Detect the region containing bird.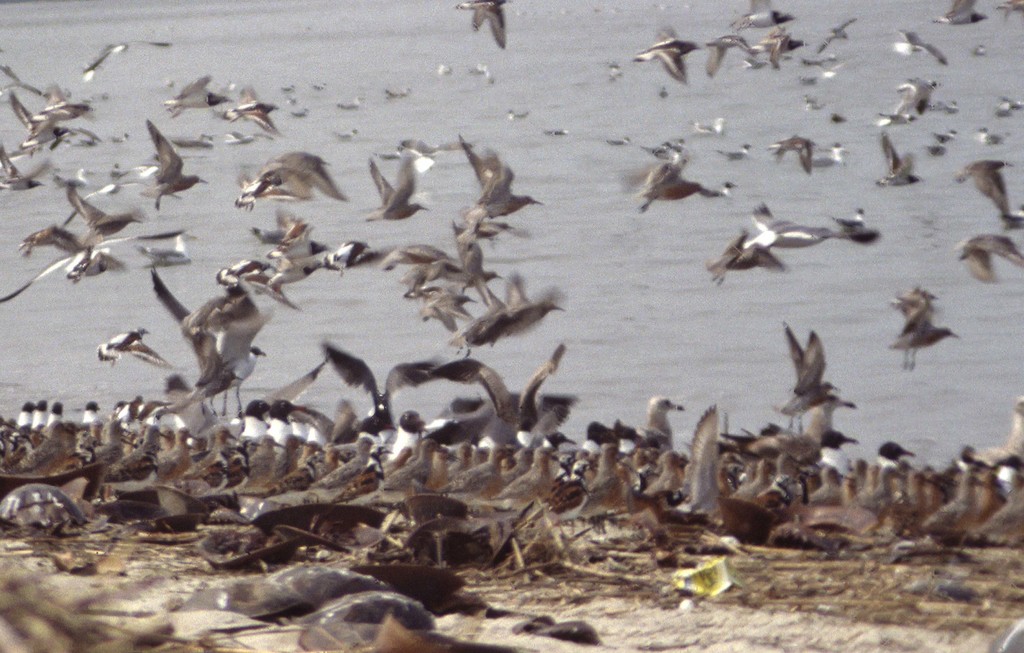
box(727, 0, 798, 35).
